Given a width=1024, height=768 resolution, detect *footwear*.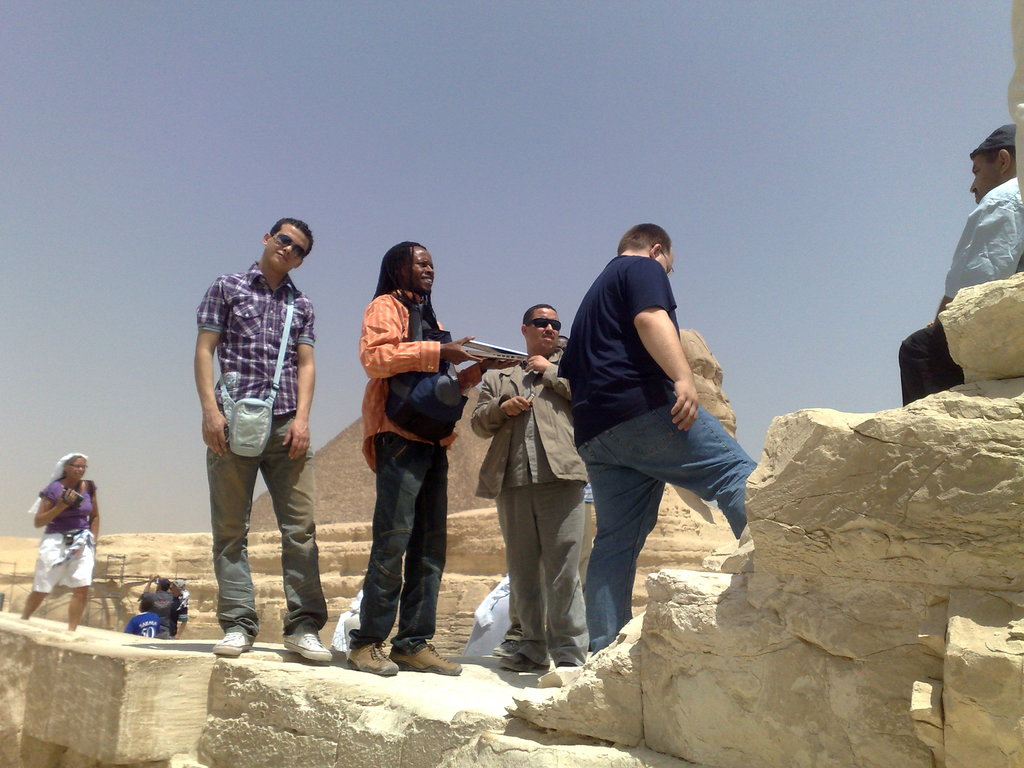
BBox(382, 642, 467, 675).
